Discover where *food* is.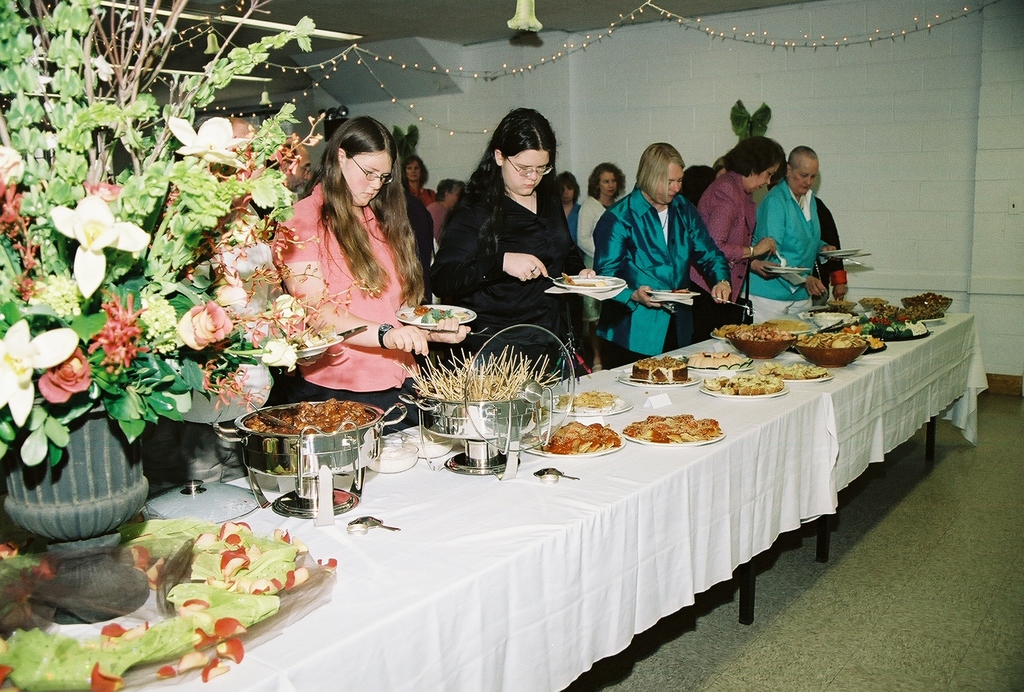
Discovered at x1=559 y1=272 x2=607 y2=288.
